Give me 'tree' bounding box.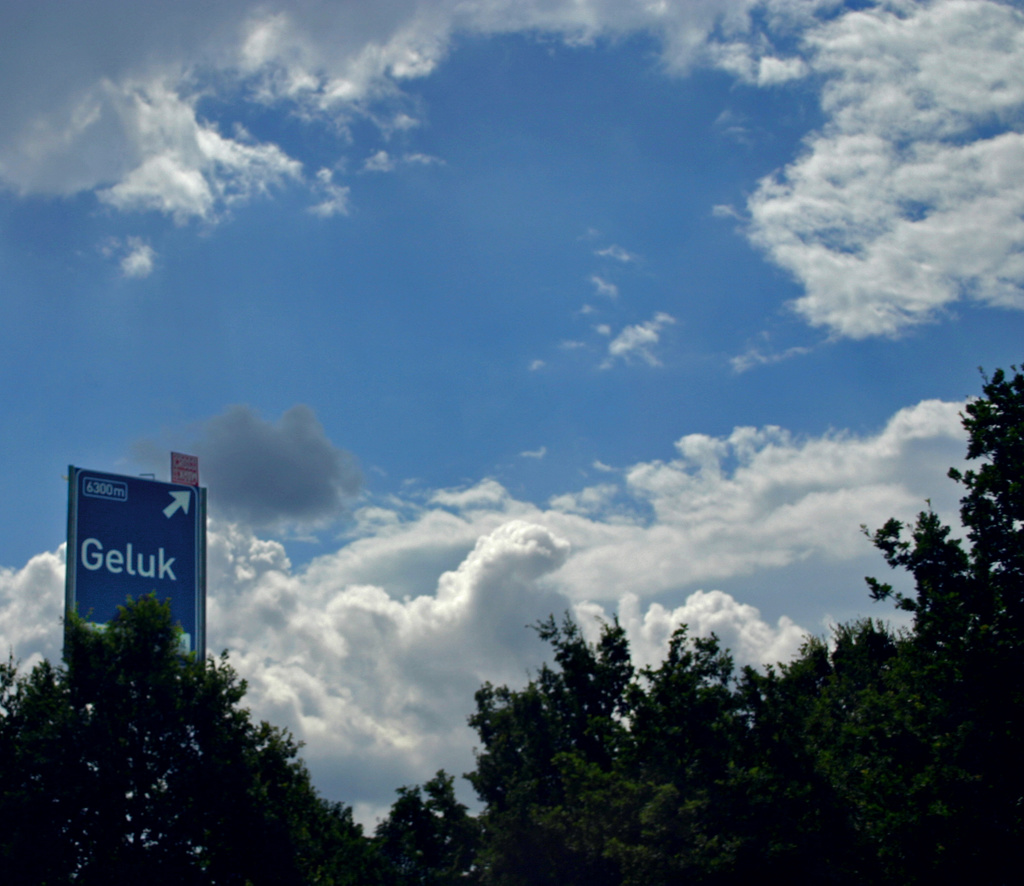
box(0, 650, 107, 885).
